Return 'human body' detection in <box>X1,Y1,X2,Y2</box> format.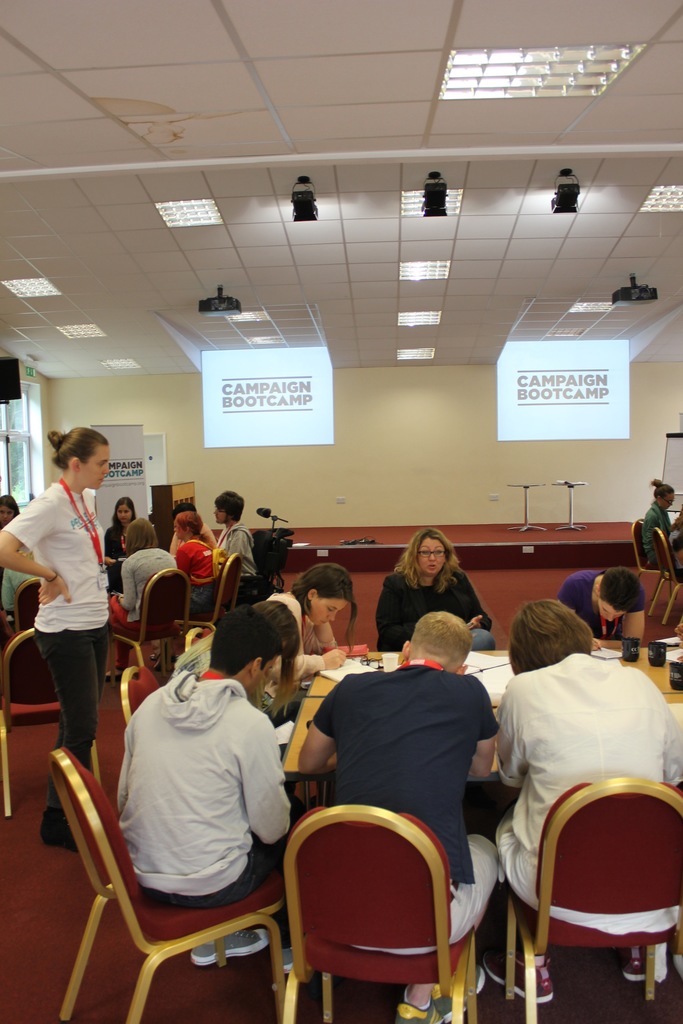
<box>13,422,123,838</box>.
